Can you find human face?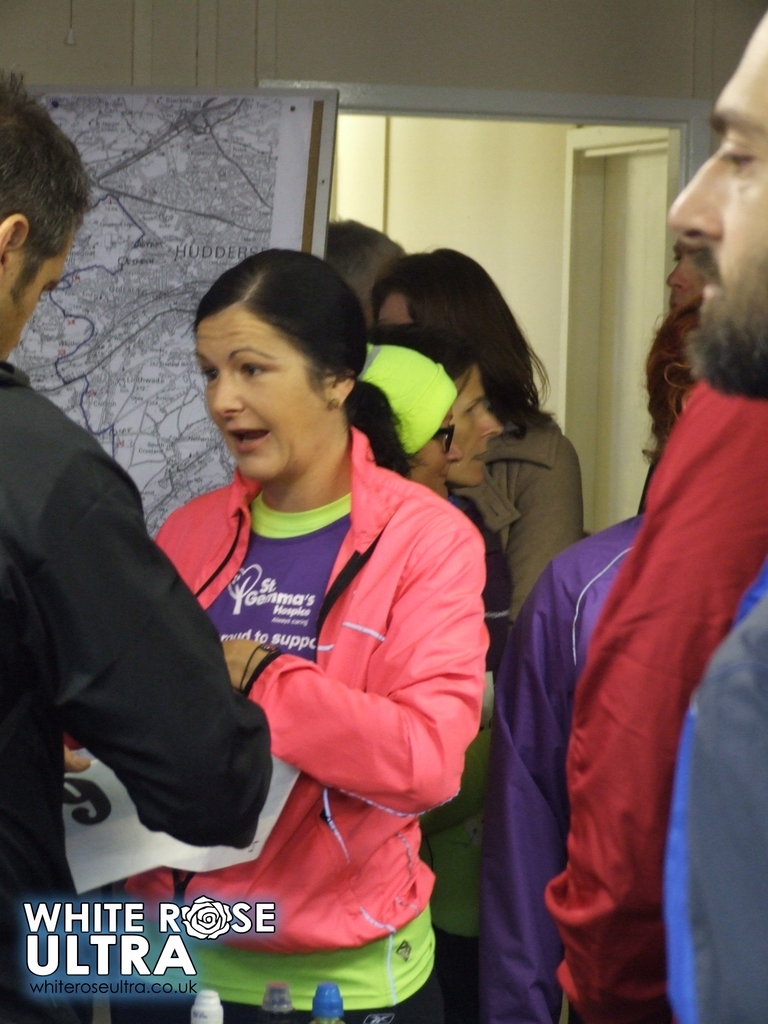
Yes, bounding box: [left=450, top=364, right=508, bottom=494].
